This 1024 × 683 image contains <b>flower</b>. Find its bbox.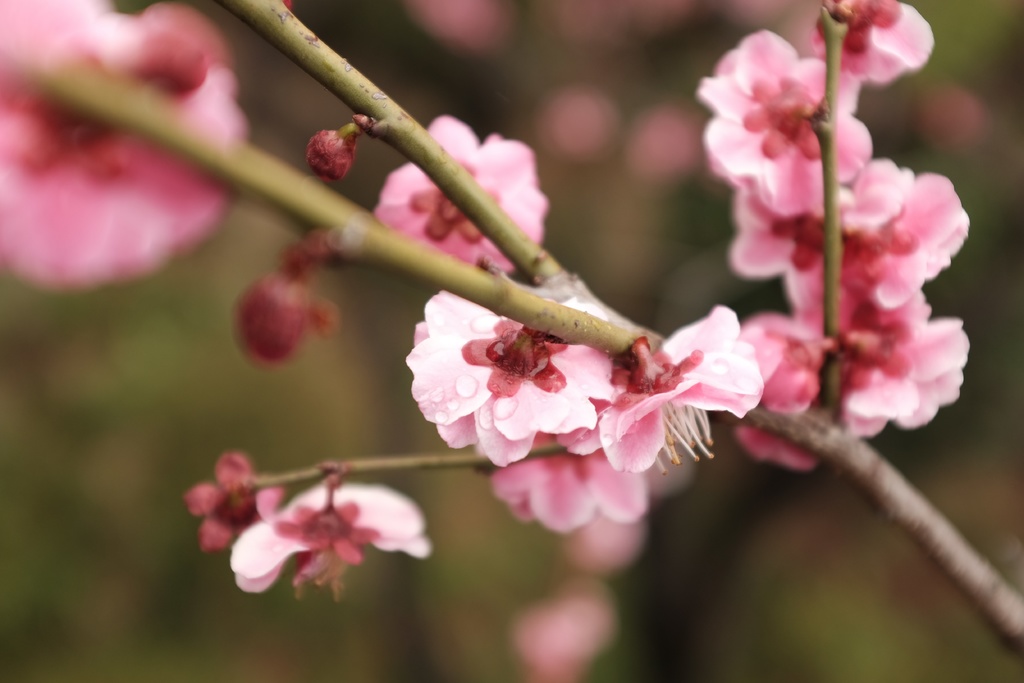
select_region(401, 287, 617, 471).
